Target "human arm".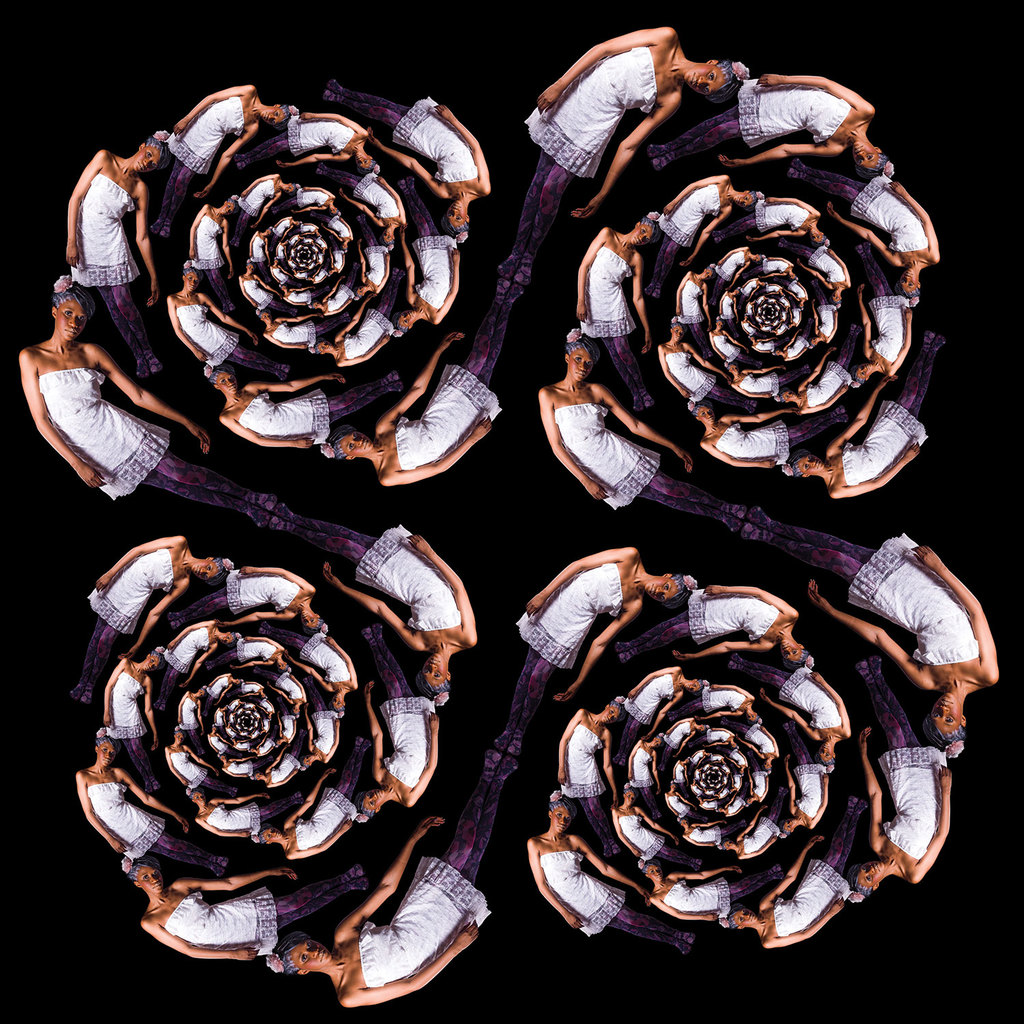
Target region: [263, 239, 272, 265].
